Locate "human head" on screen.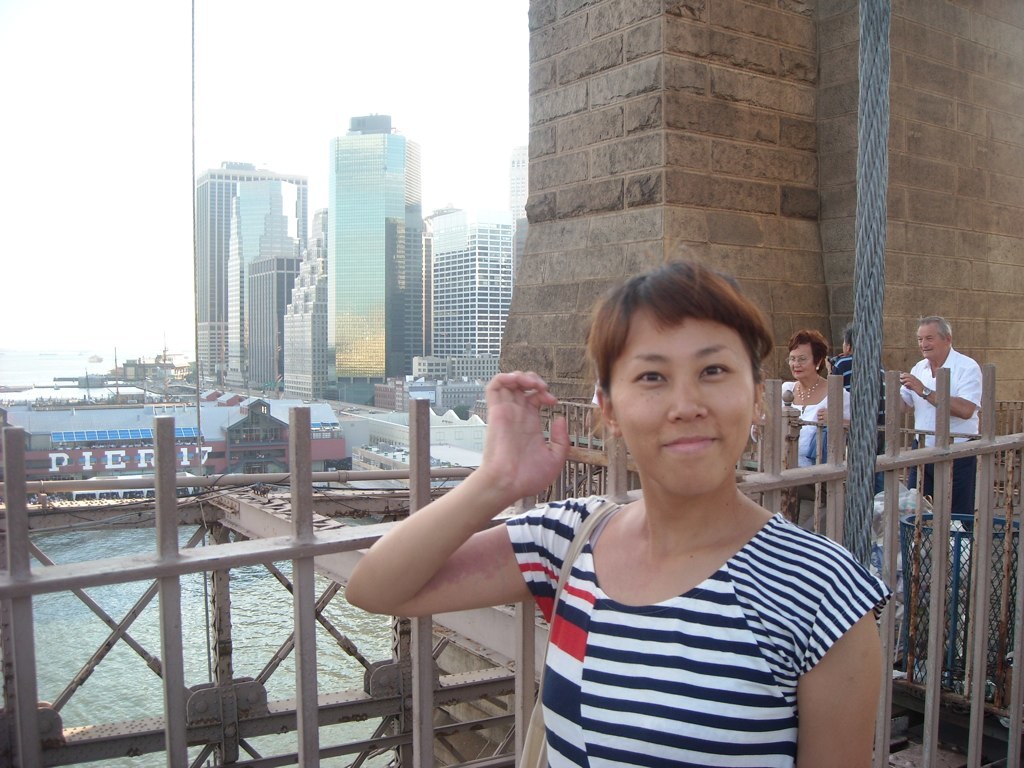
On screen at [583,266,792,489].
